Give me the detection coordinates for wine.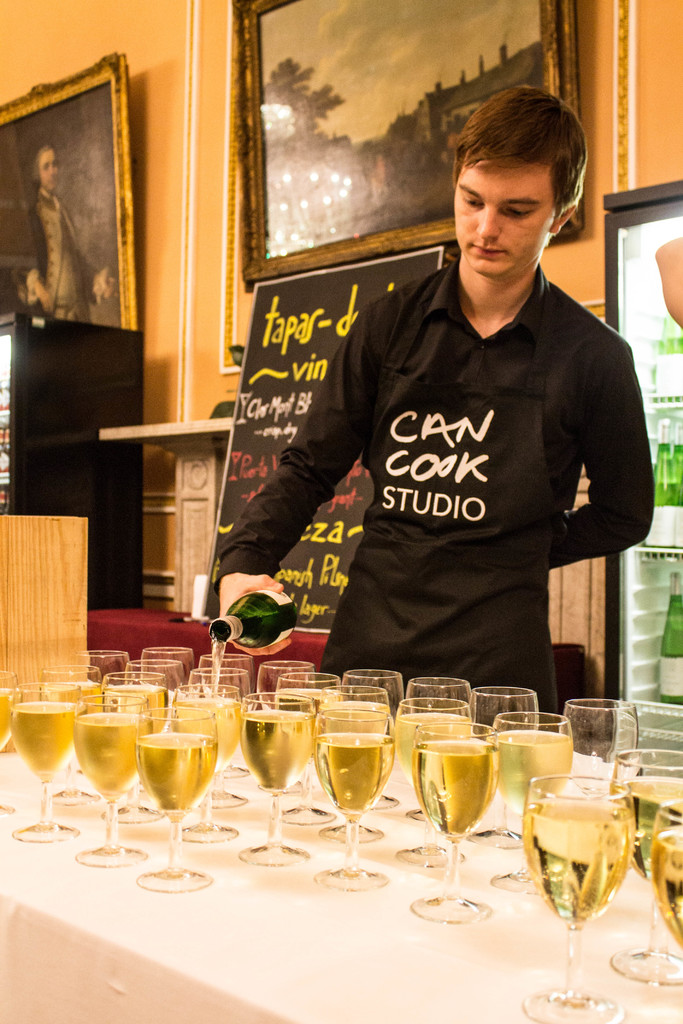
0, 689, 12, 752.
